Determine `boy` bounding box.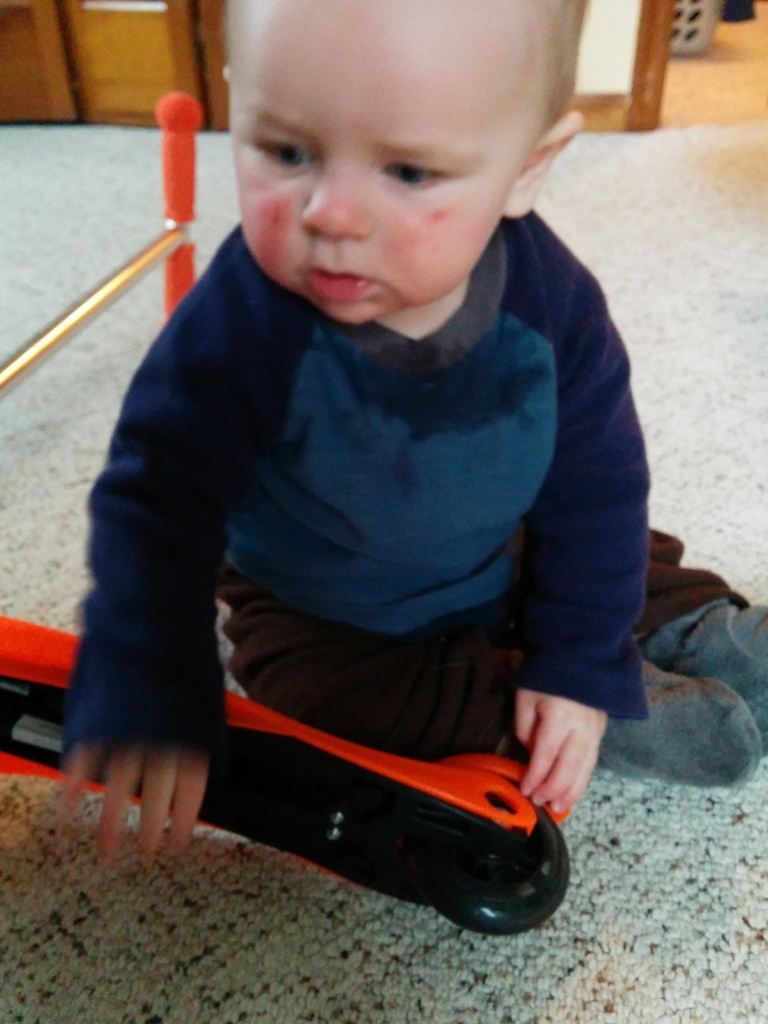
Determined: 63,0,767,858.
